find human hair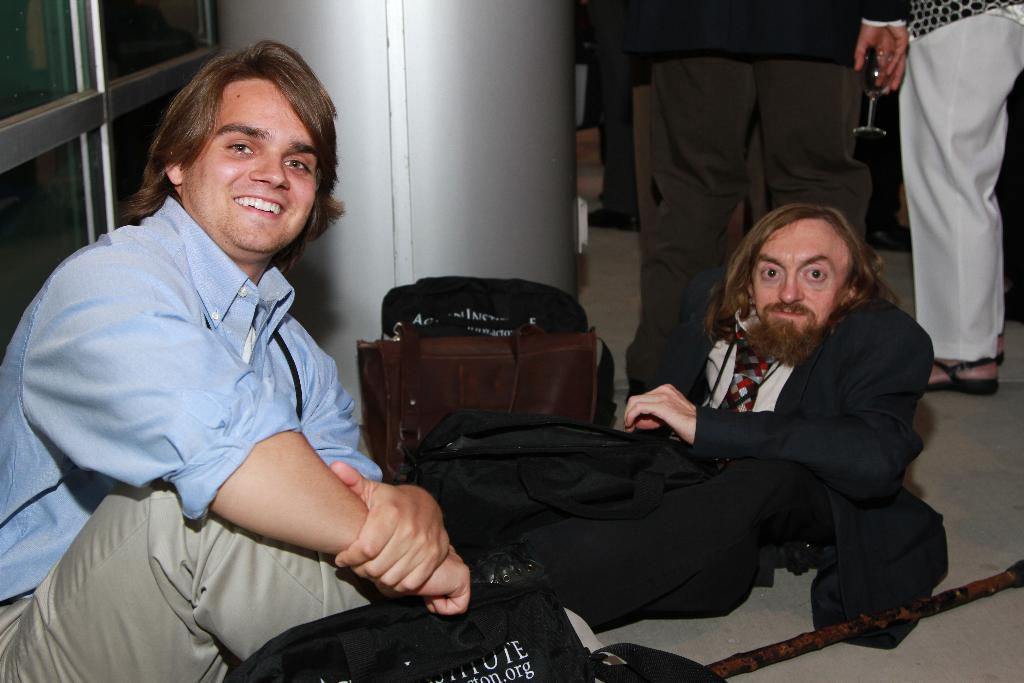
bbox=(140, 35, 330, 242)
